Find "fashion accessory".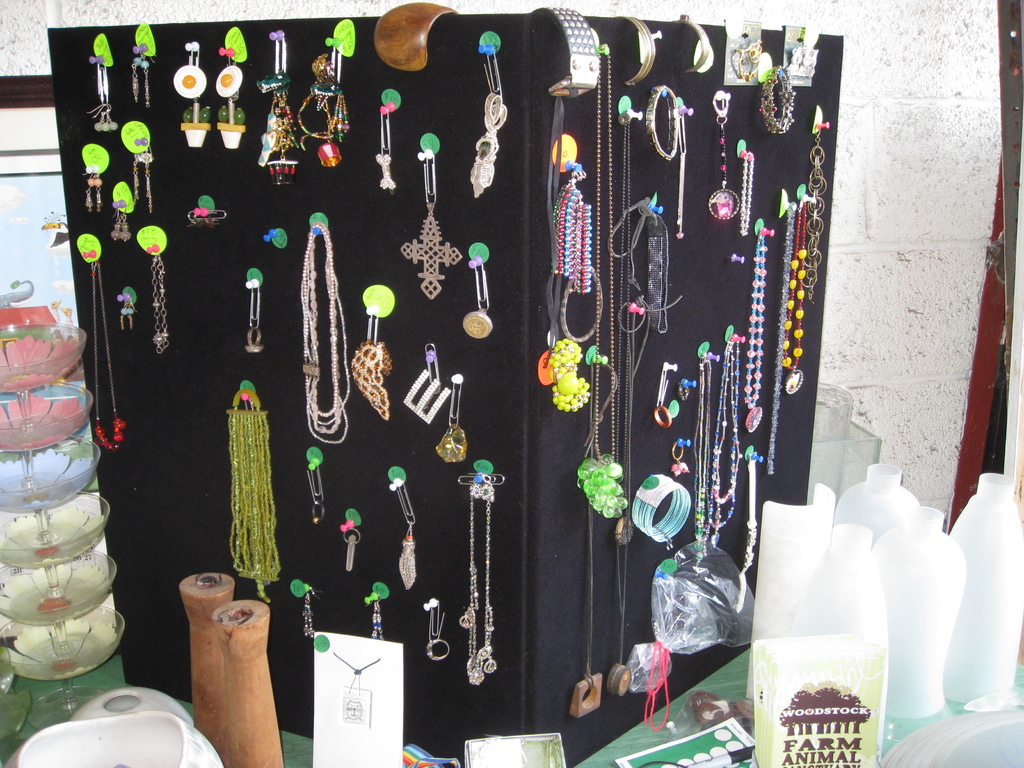
(92,260,127,455).
